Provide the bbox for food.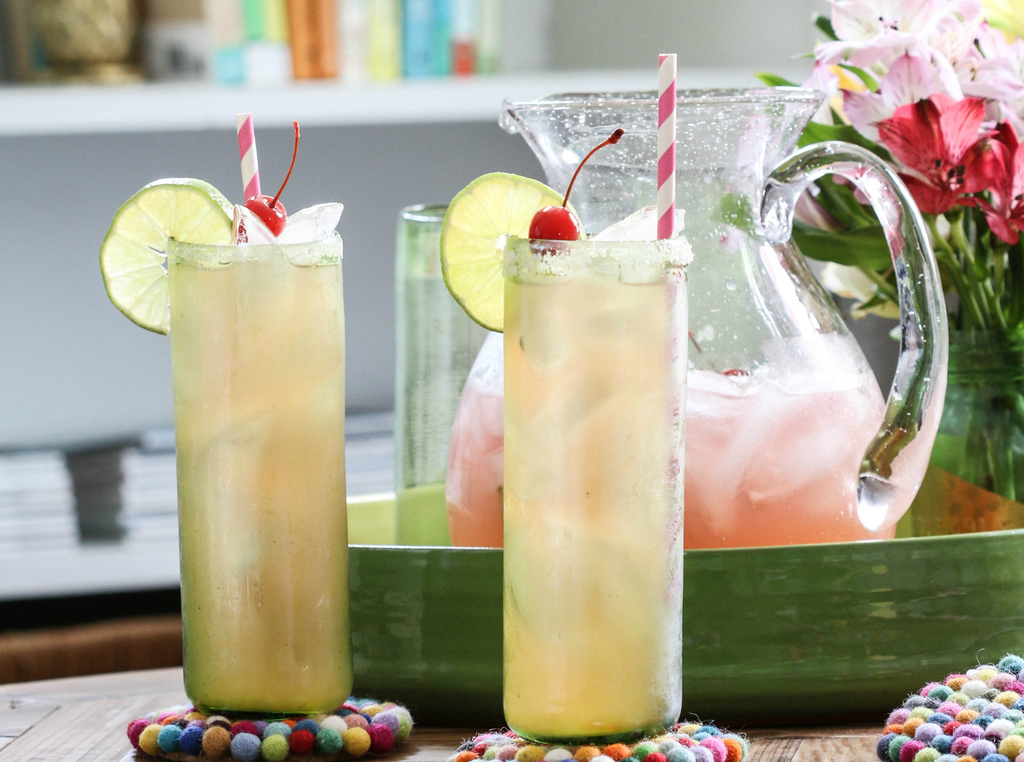
crop(439, 168, 588, 337).
